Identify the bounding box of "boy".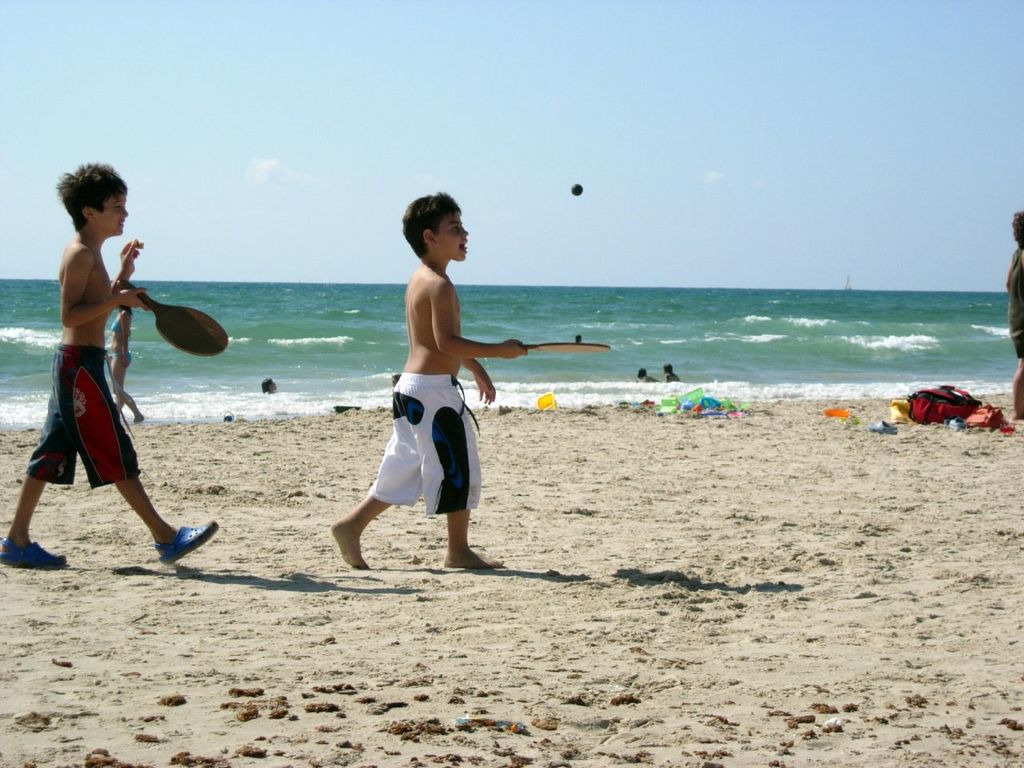
x1=0, y1=171, x2=214, y2=587.
